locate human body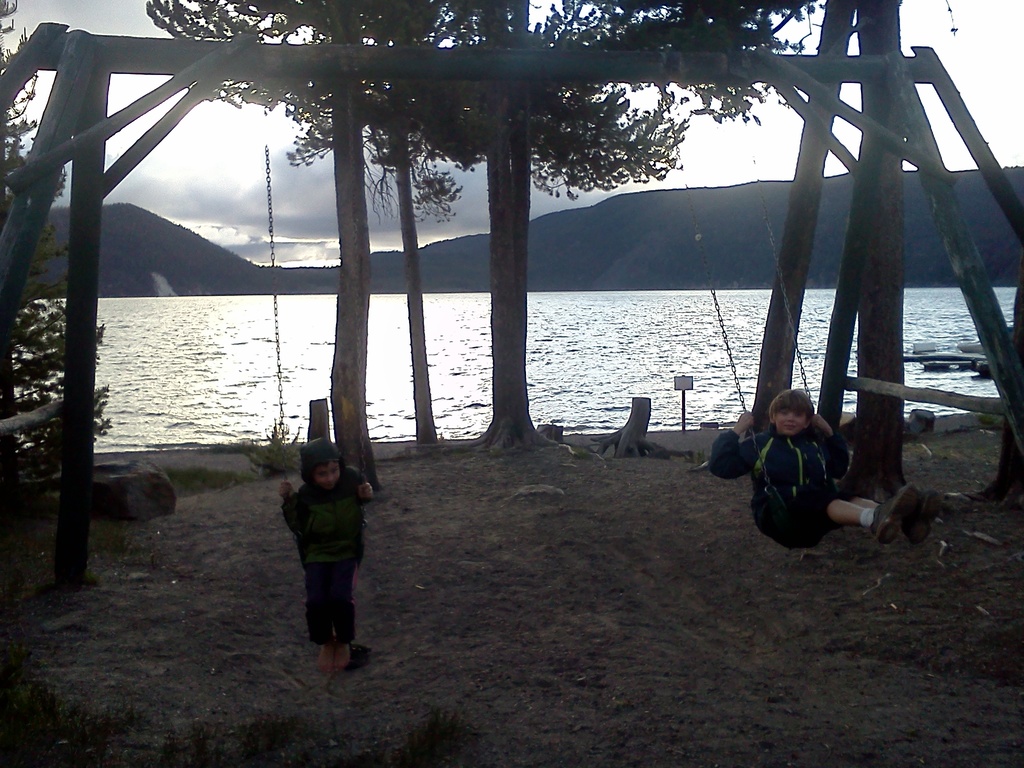
left=273, top=440, right=375, bottom=681
